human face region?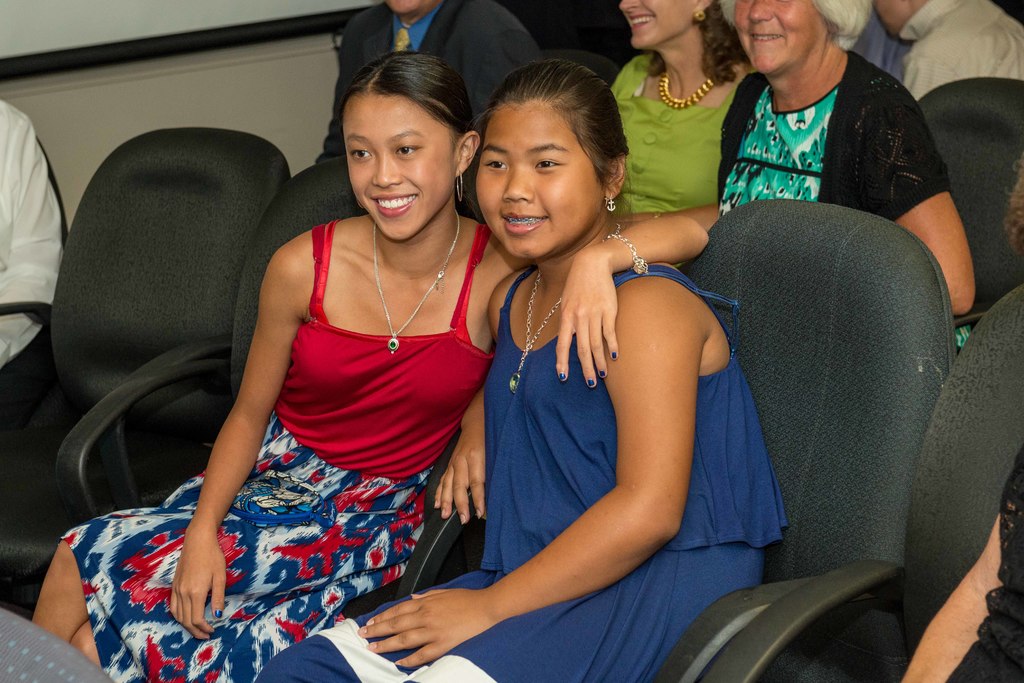
{"x1": 732, "y1": 0, "x2": 827, "y2": 79}
